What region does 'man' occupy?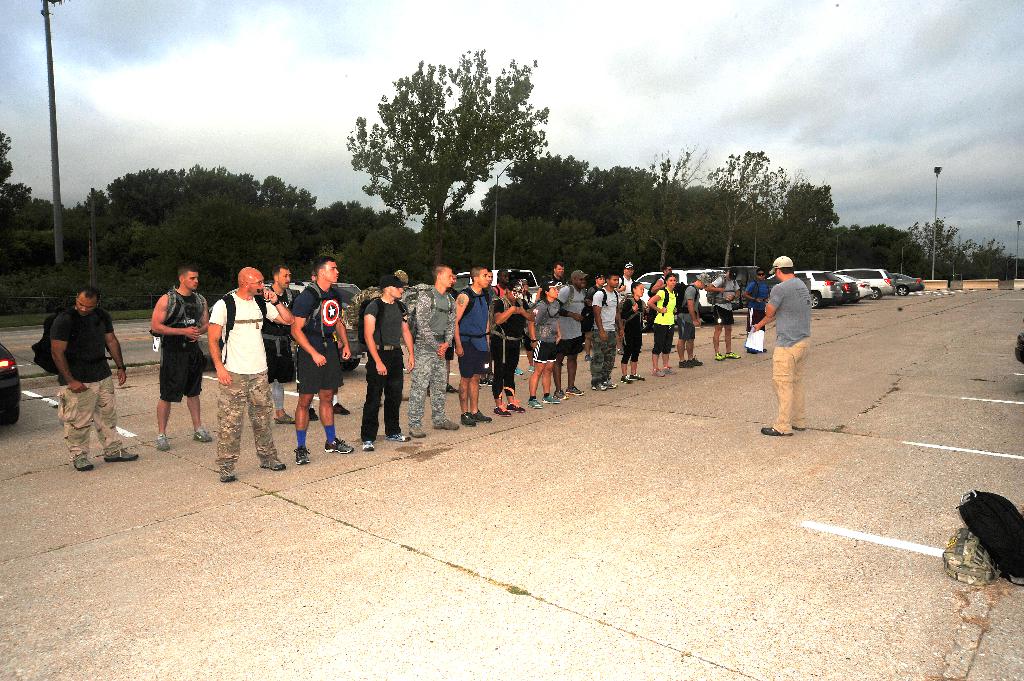
[x1=556, y1=269, x2=591, y2=393].
